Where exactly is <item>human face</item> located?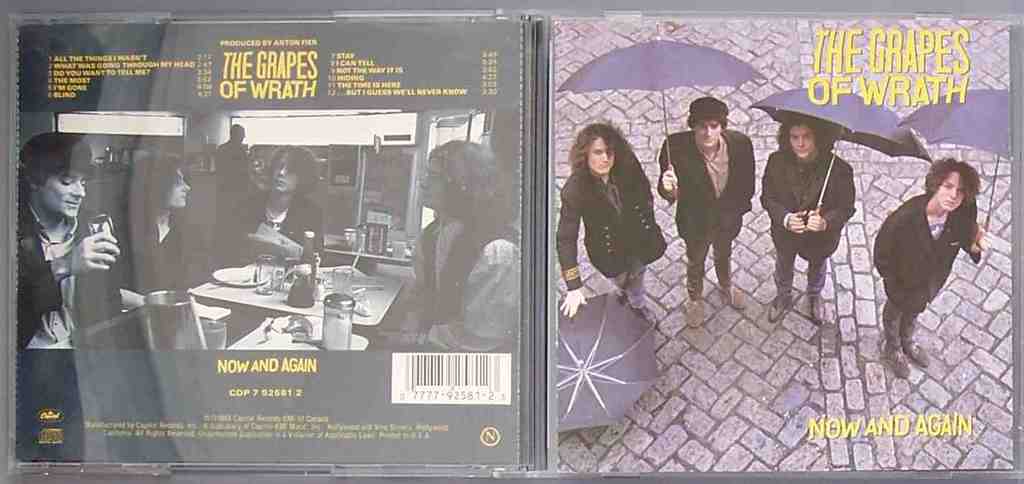
Its bounding box is (x1=698, y1=122, x2=722, y2=149).
